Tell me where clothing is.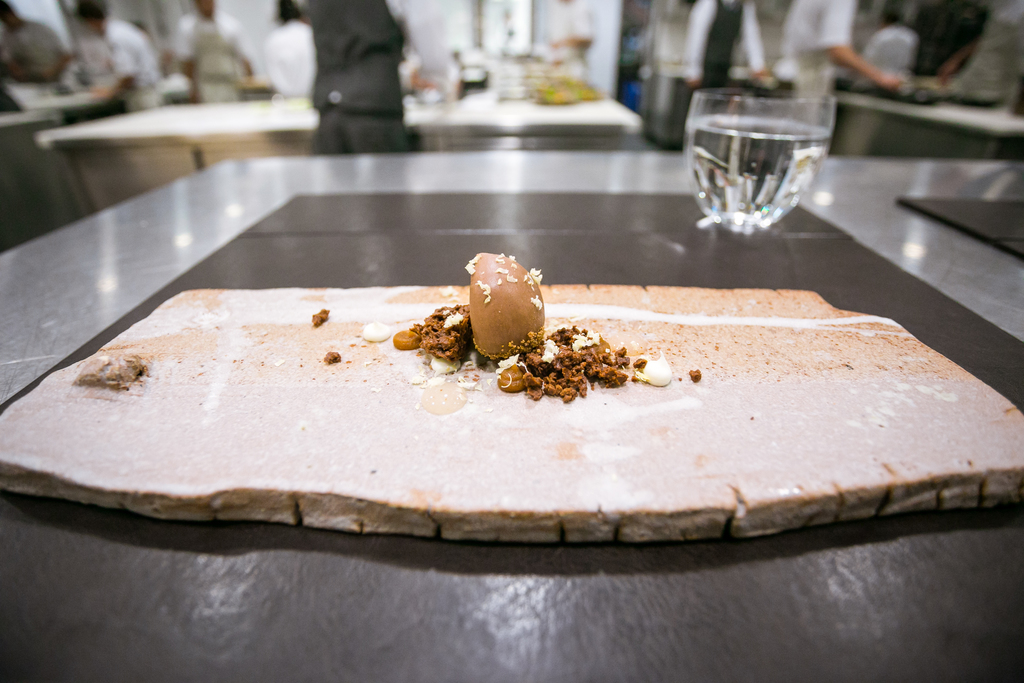
clothing is at (92, 20, 161, 114).
